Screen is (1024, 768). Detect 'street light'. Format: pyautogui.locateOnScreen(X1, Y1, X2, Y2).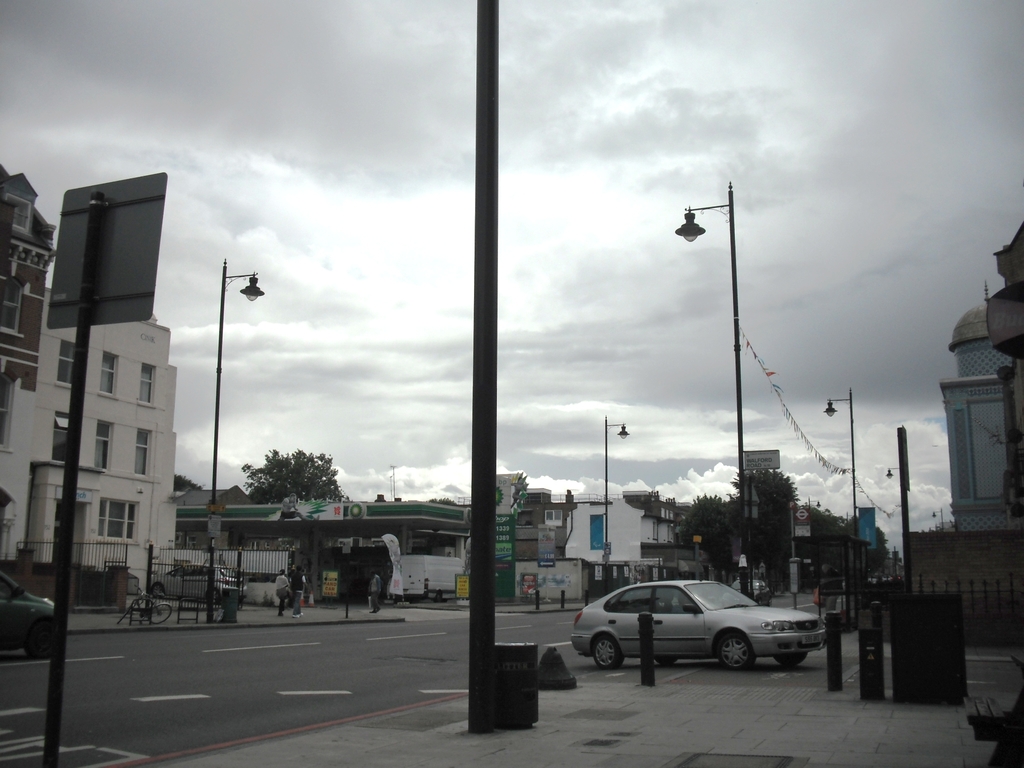
pyautogui.locateOnScreen(598, 414, 633, 568).
